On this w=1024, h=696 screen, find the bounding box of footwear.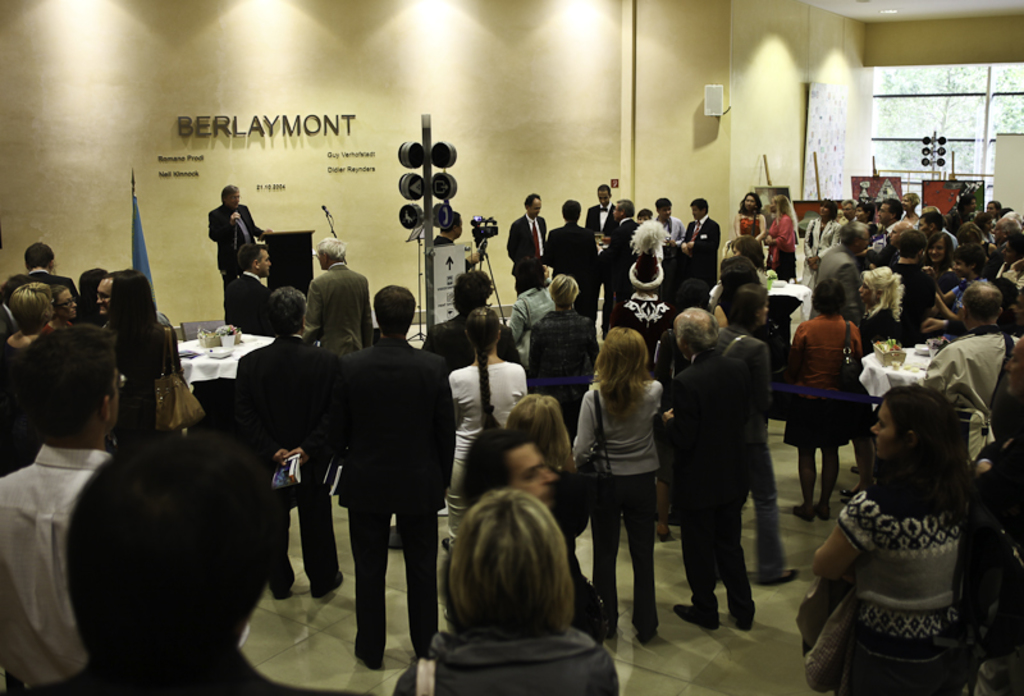
Bounding box: [x1=791, y1=503, x2=818, y2=523].
